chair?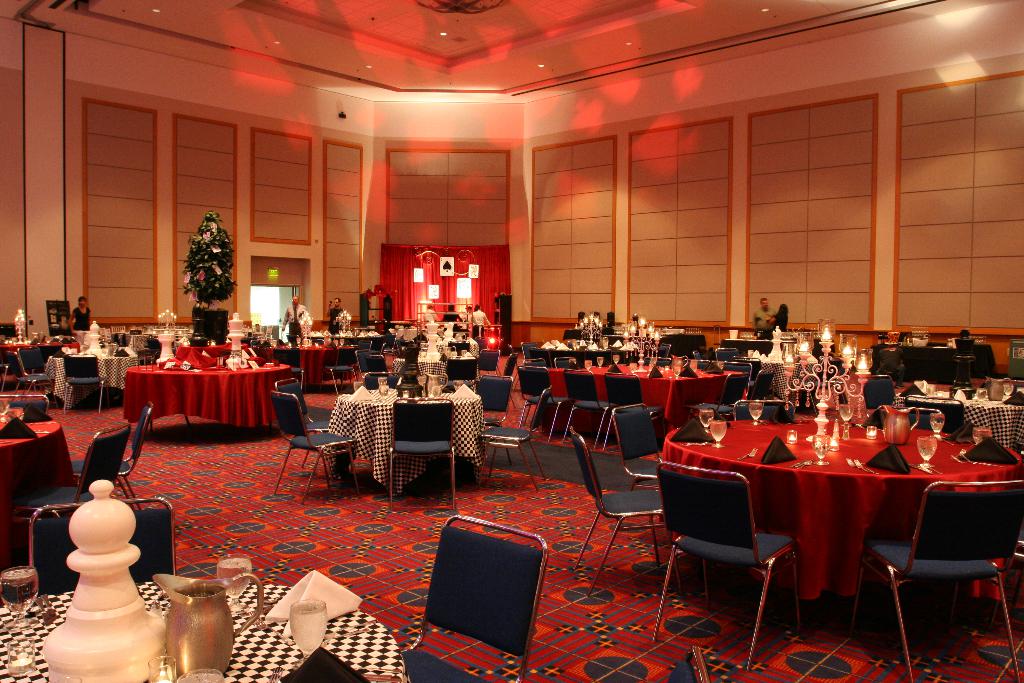
box=[484, 352, 519, 381]
